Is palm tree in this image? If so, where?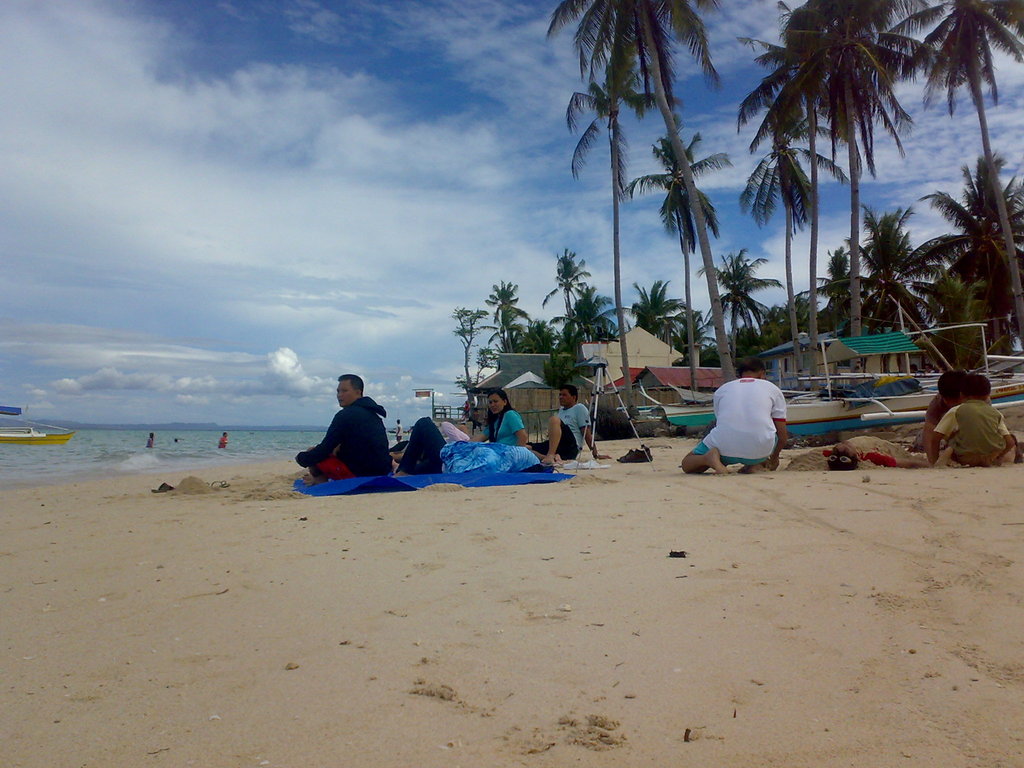
Yes, at pyautogui.locateOnScreen(573, 36, 756, 421).
